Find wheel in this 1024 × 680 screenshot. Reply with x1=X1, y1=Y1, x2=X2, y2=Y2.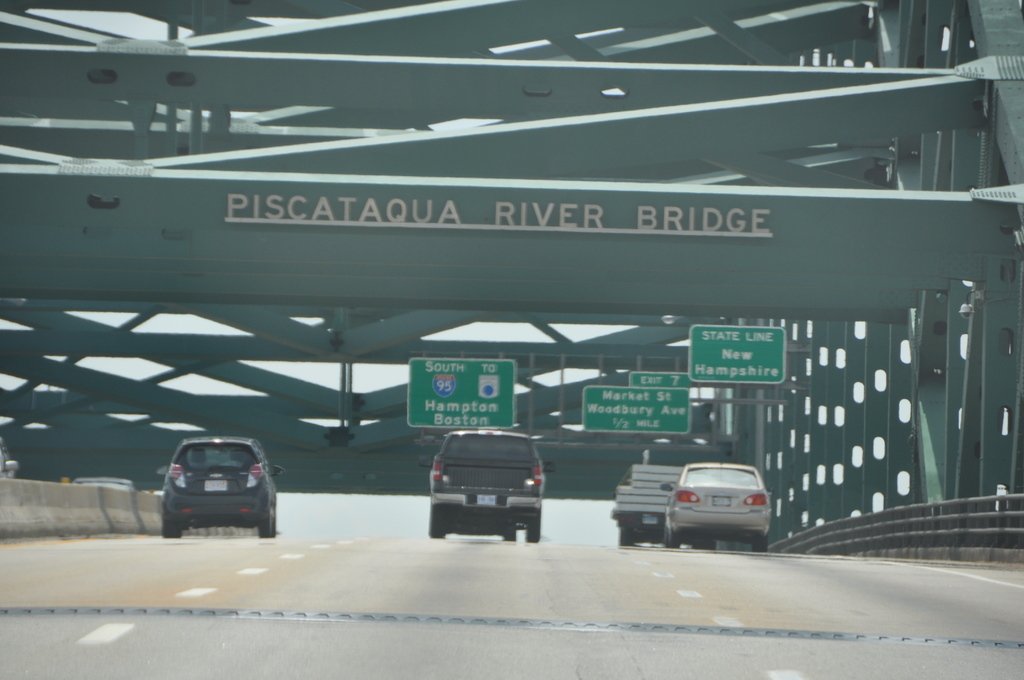
x1=256, y1=517, x2=270, y2=540.
